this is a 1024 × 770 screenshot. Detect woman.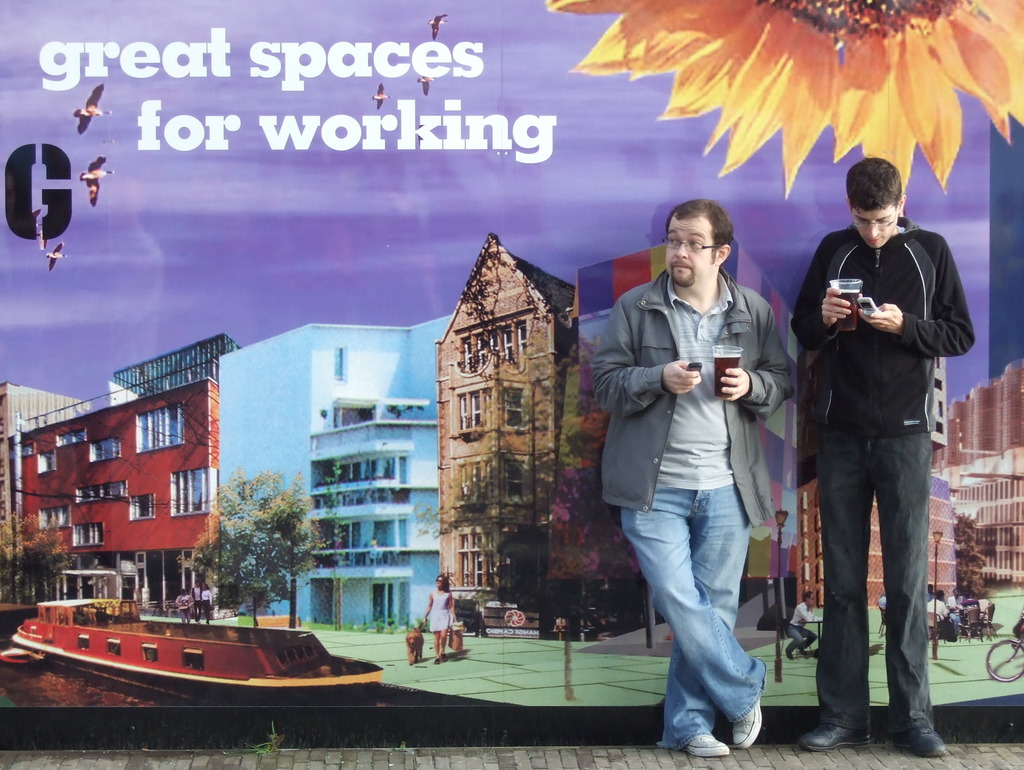
Rect(426, 572, 457, 668).
